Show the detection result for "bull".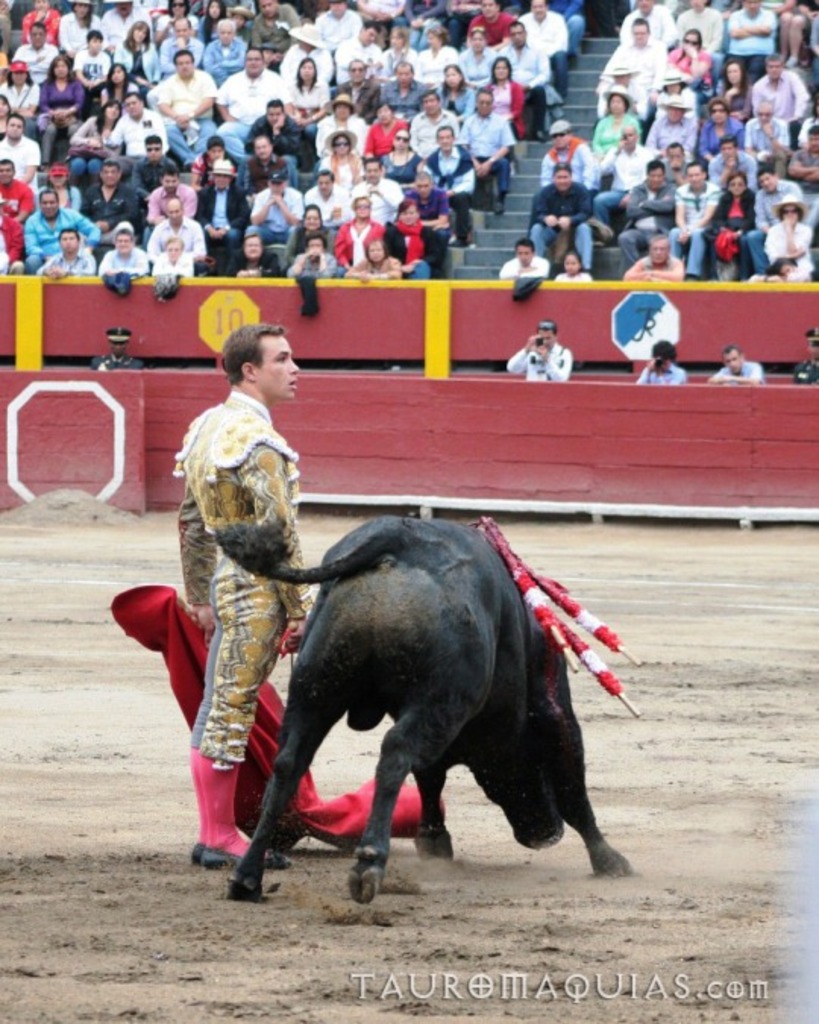
left=223, top=513, right=637, bottom=913.
